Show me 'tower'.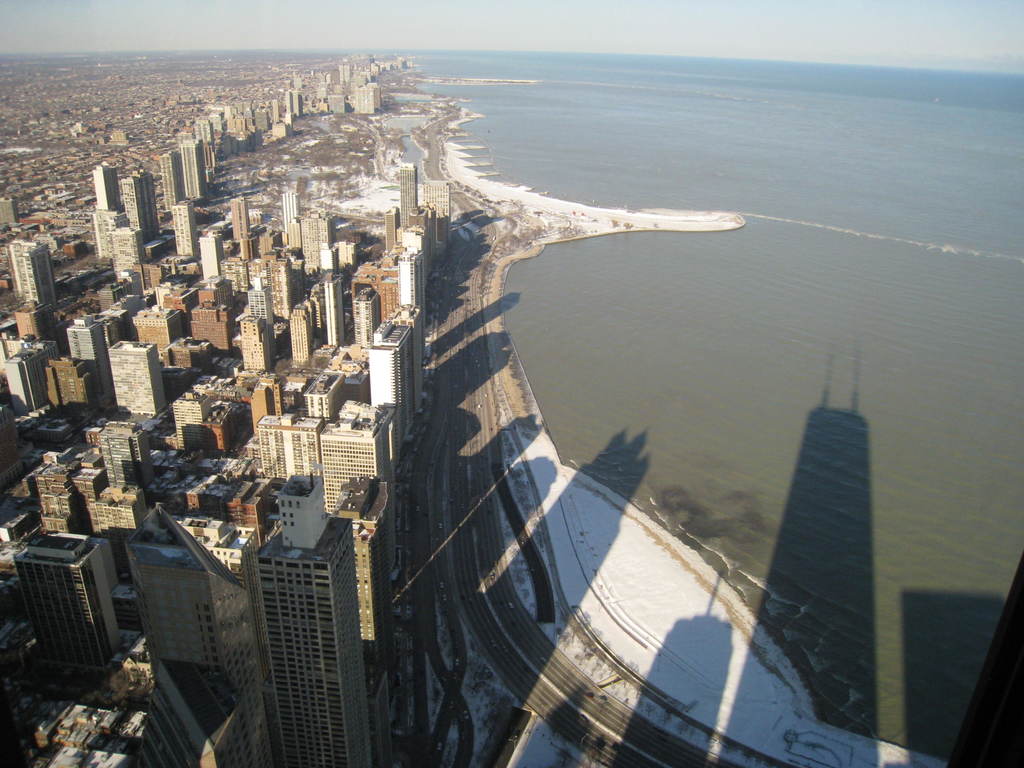
'tower' is here: pyautogui.locateOnScreen(123, 172, 160, 237).
